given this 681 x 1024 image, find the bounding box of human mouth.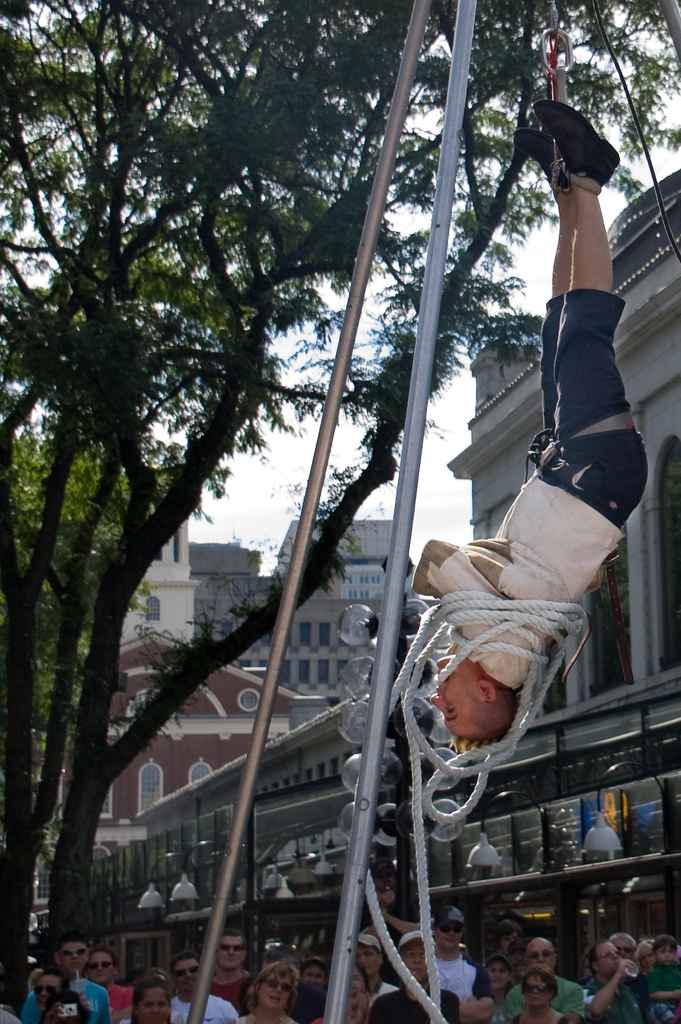
[533, 996, 538, 998].
